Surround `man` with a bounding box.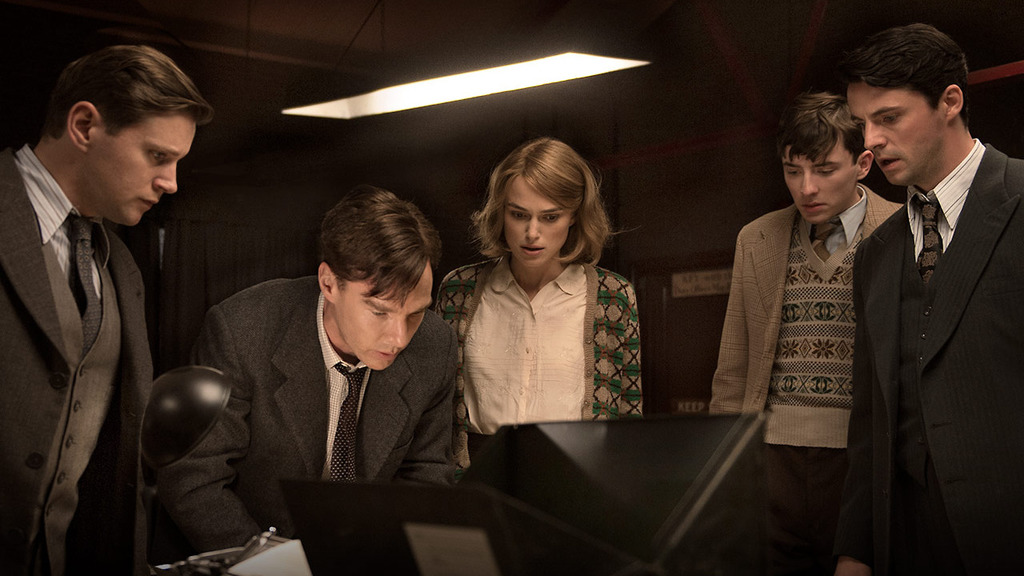
[x1=837, y1=8, x2=1017, y2=575].
